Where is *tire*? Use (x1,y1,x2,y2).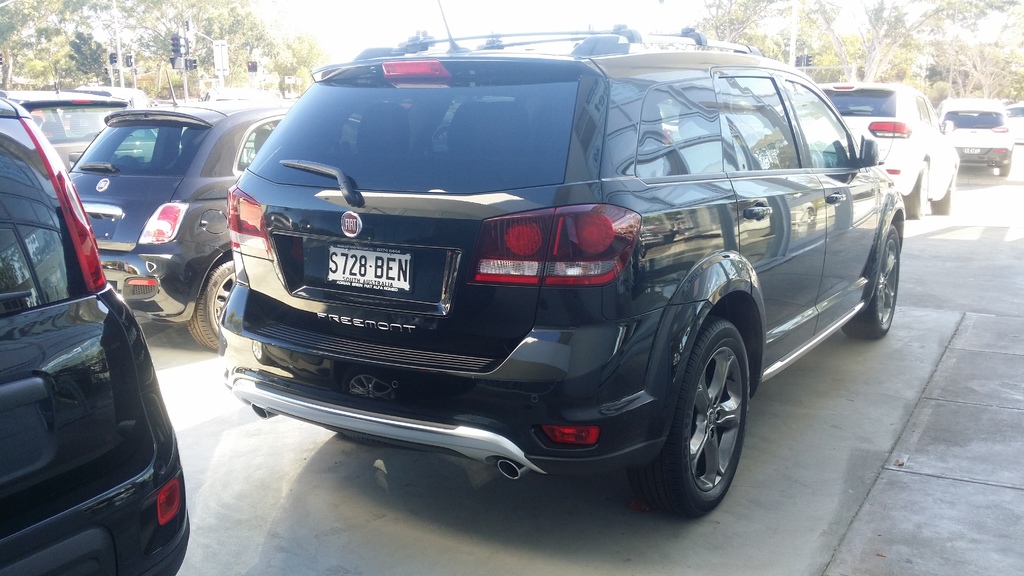
(630,324,753,518).
